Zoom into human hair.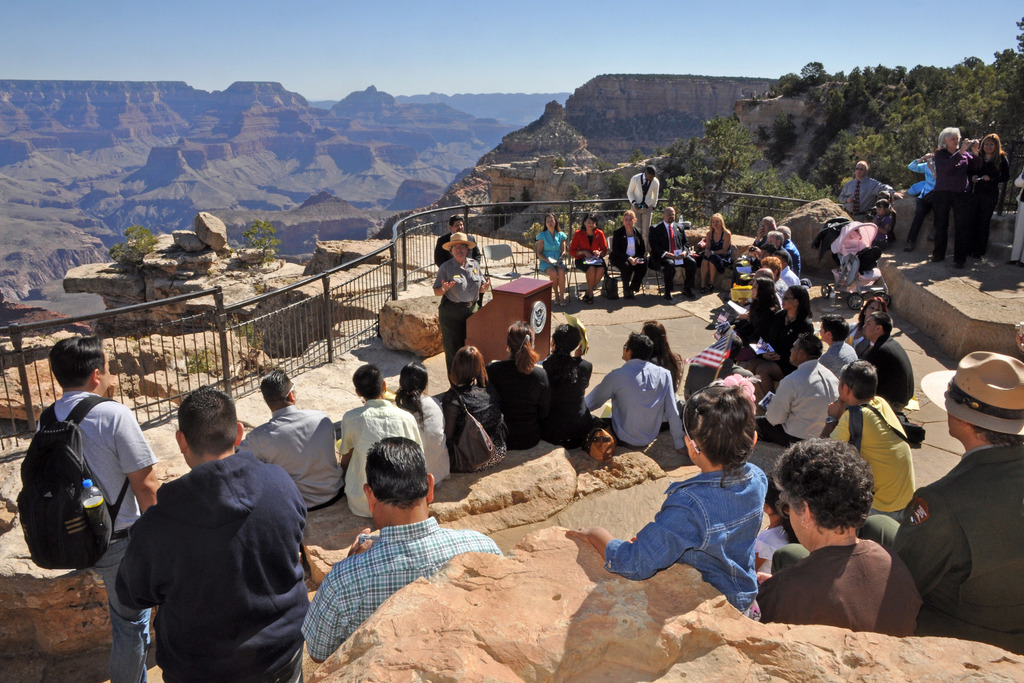
Zoom target: rect(351, 362, 383, 400).
